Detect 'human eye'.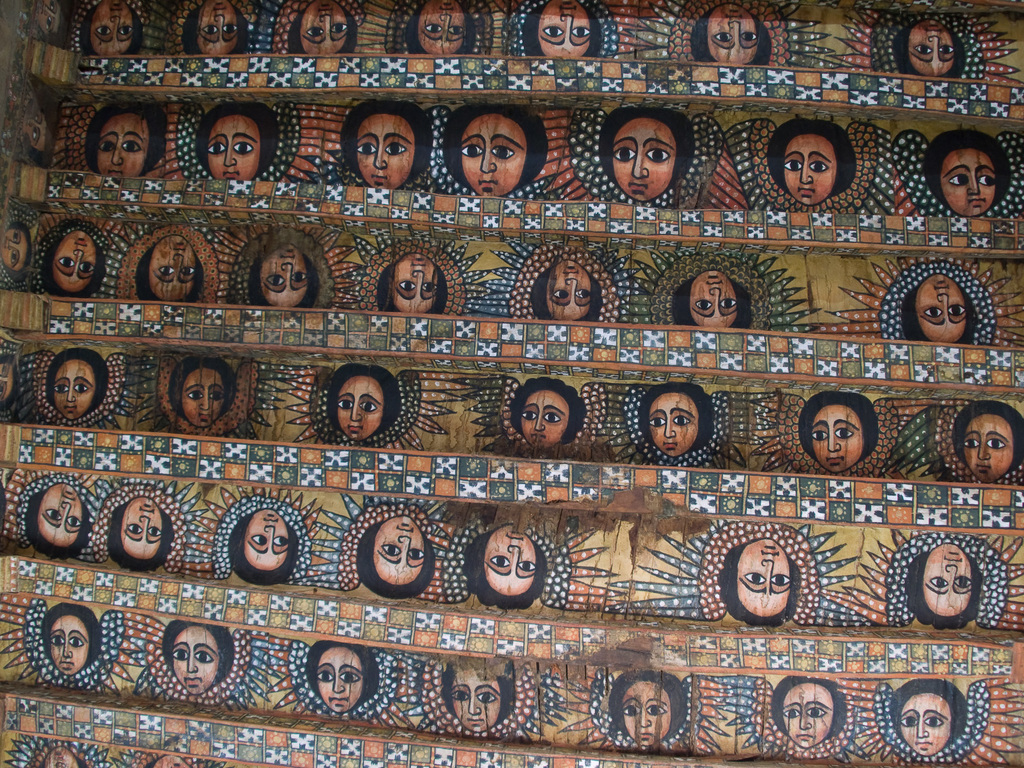
Detected at [left=186, top=389, right=204, bottom=401].
